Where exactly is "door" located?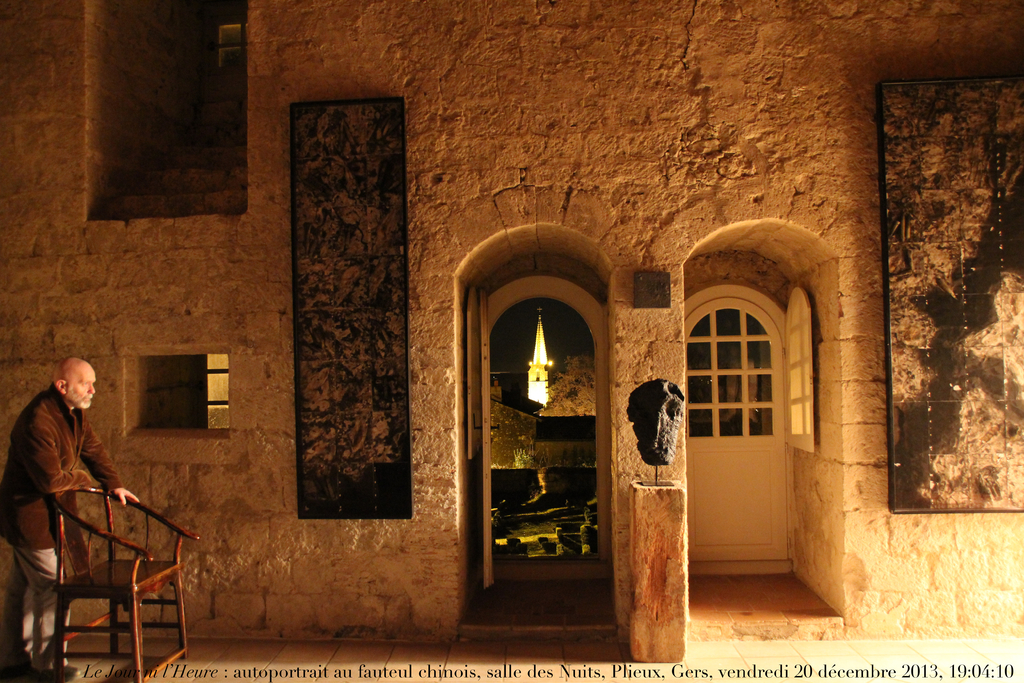
Its bounding box is 677,245,828,605.
